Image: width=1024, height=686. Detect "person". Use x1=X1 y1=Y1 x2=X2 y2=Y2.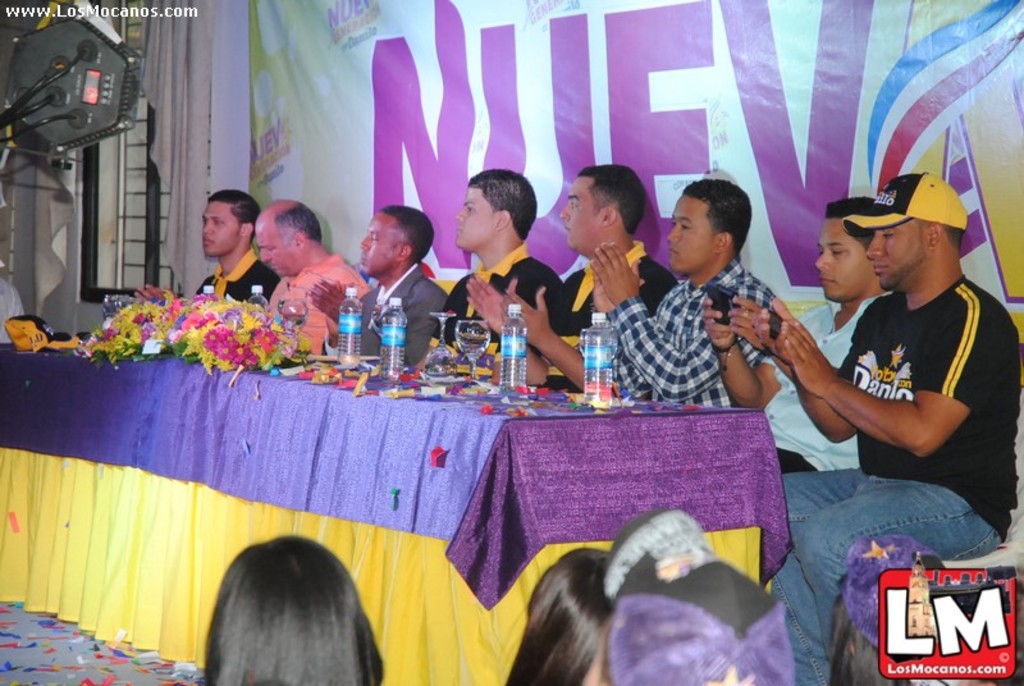
x1=188 y1=187 x2=278 y2=338.
